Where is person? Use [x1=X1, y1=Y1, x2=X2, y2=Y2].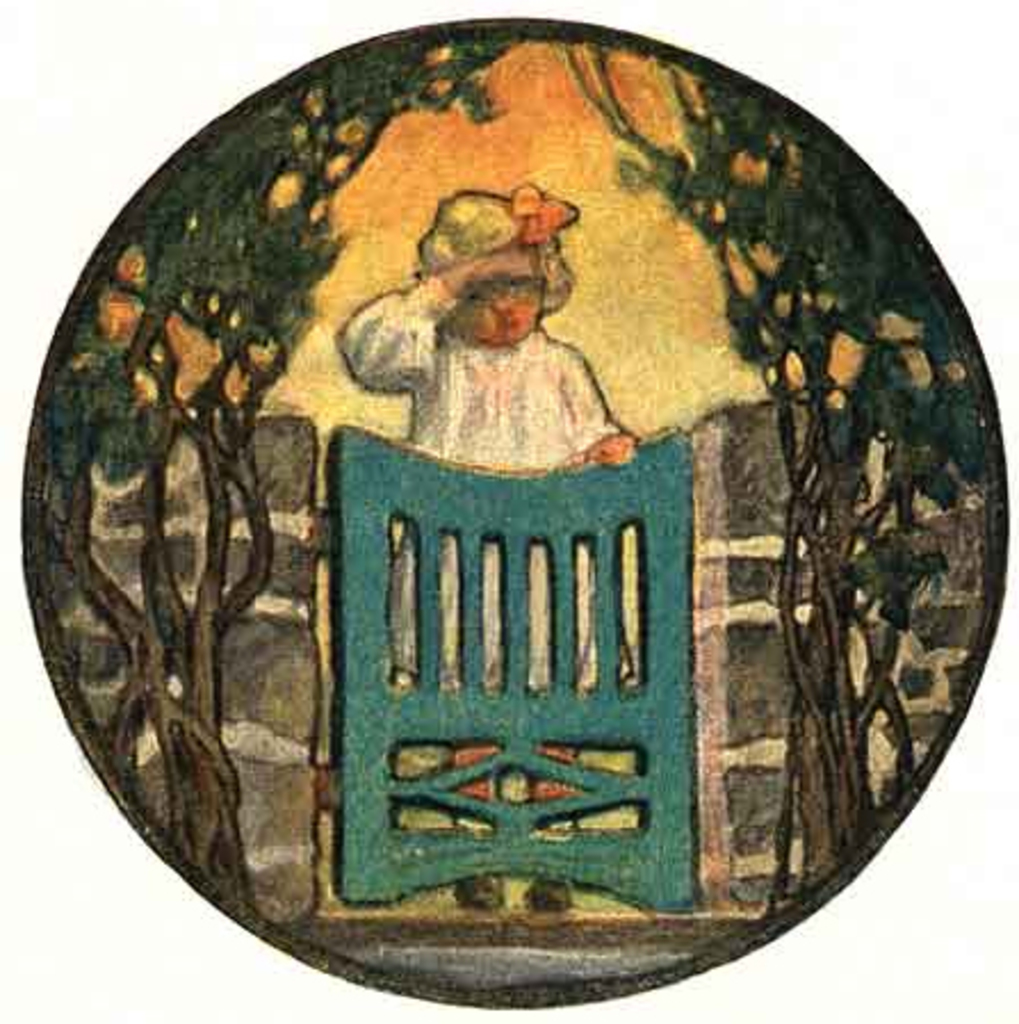
[x1=328, y1=180, x2=629, y2=915].
